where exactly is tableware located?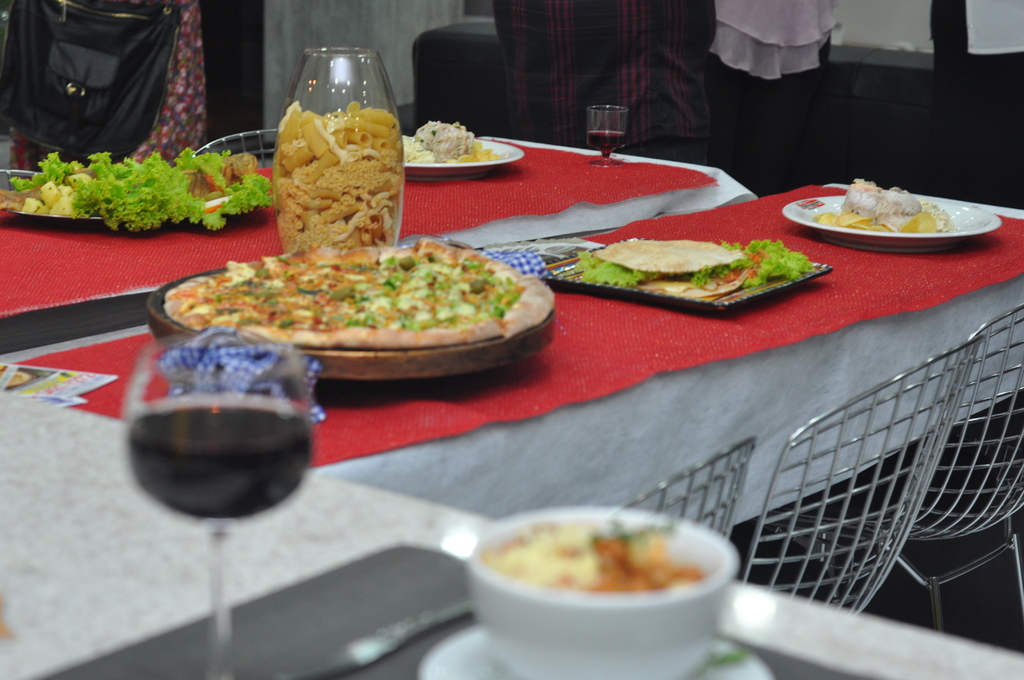
Its bounding box is {"left": 147, "top": 238, "right": 559, "bottom": 409}.
